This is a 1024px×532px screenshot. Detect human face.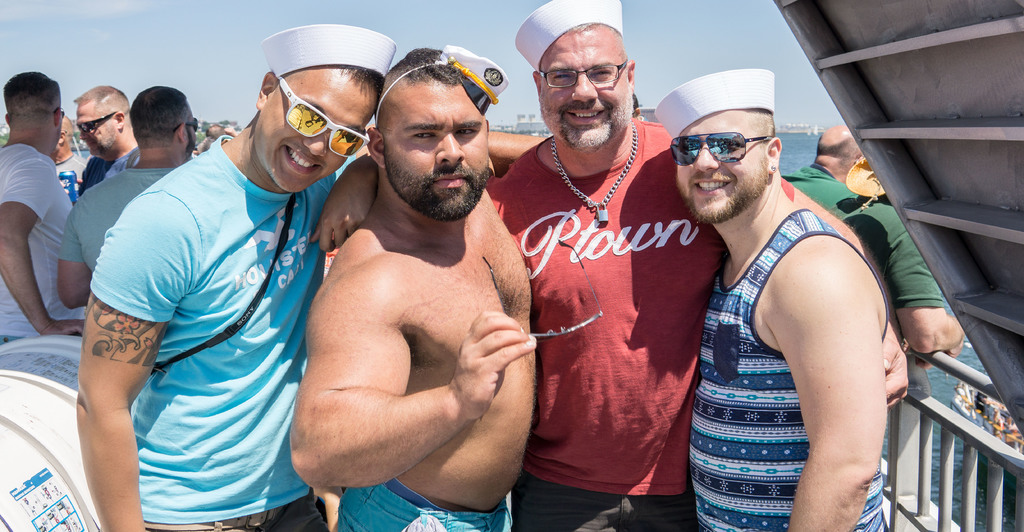
crop(253, 85, 376, 197).
